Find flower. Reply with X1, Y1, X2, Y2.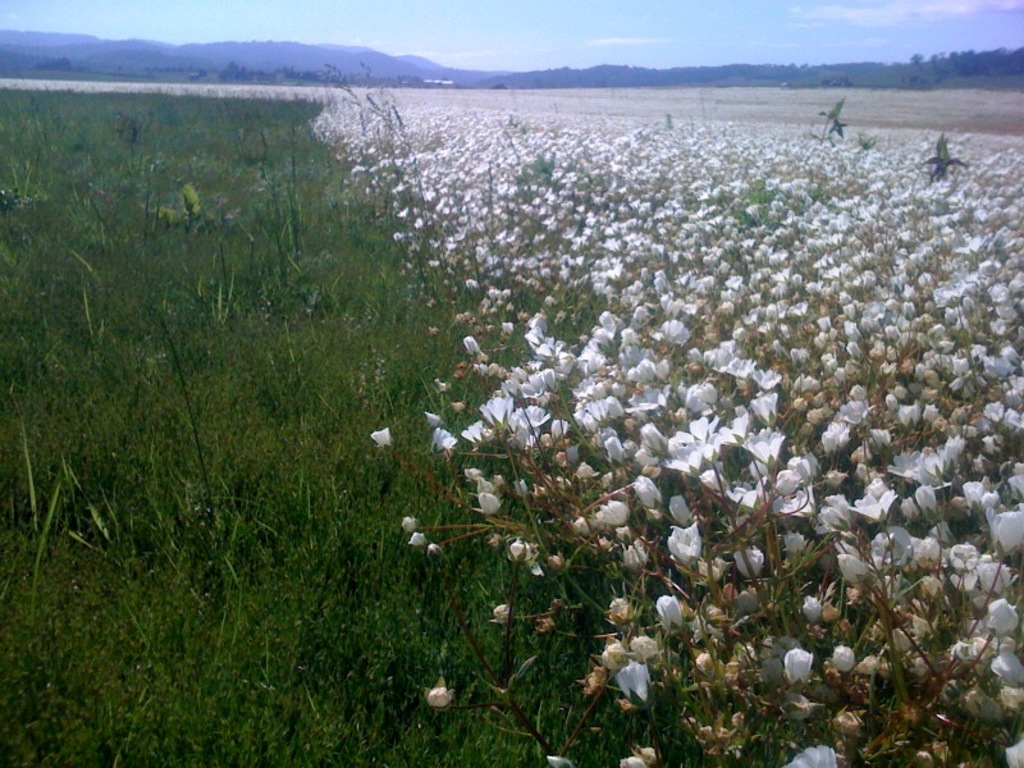
426, 544, 439, 559.
